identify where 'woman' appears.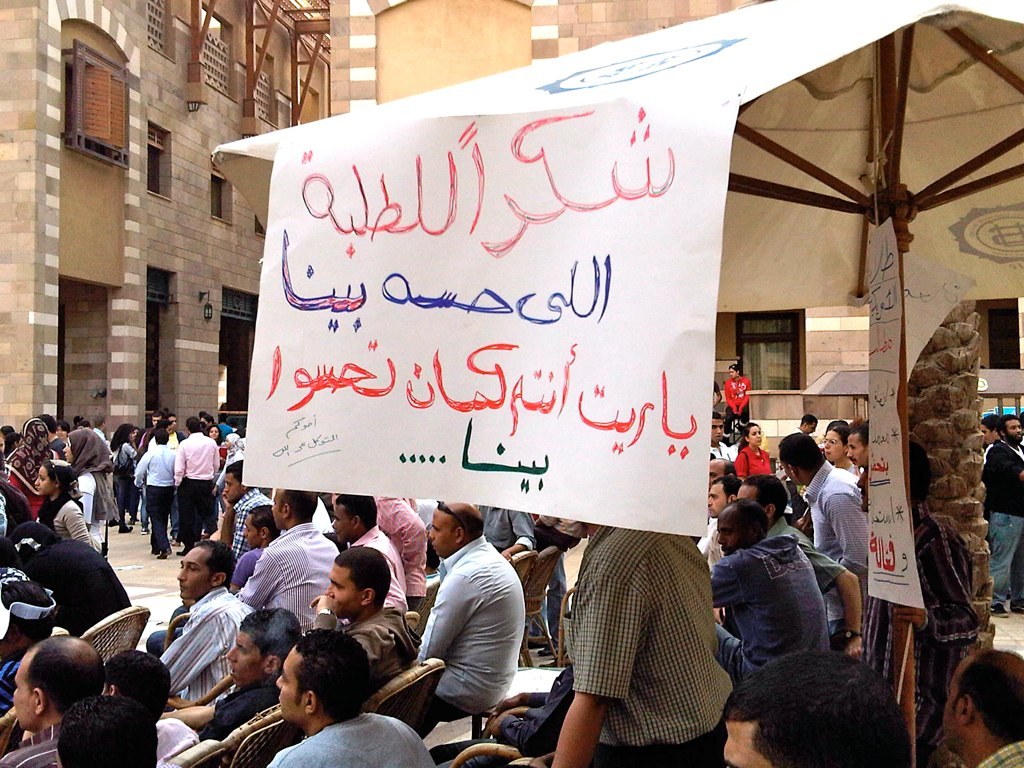
Appears at 736 421 773 478.
